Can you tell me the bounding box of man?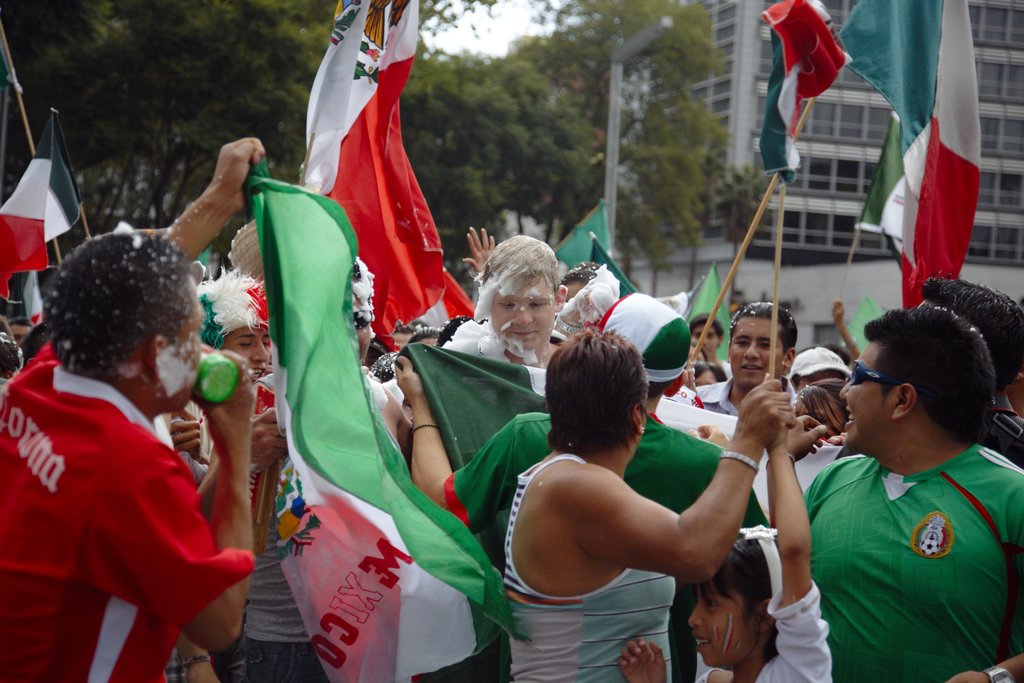
l=466, t=230, r=566, b=372.
